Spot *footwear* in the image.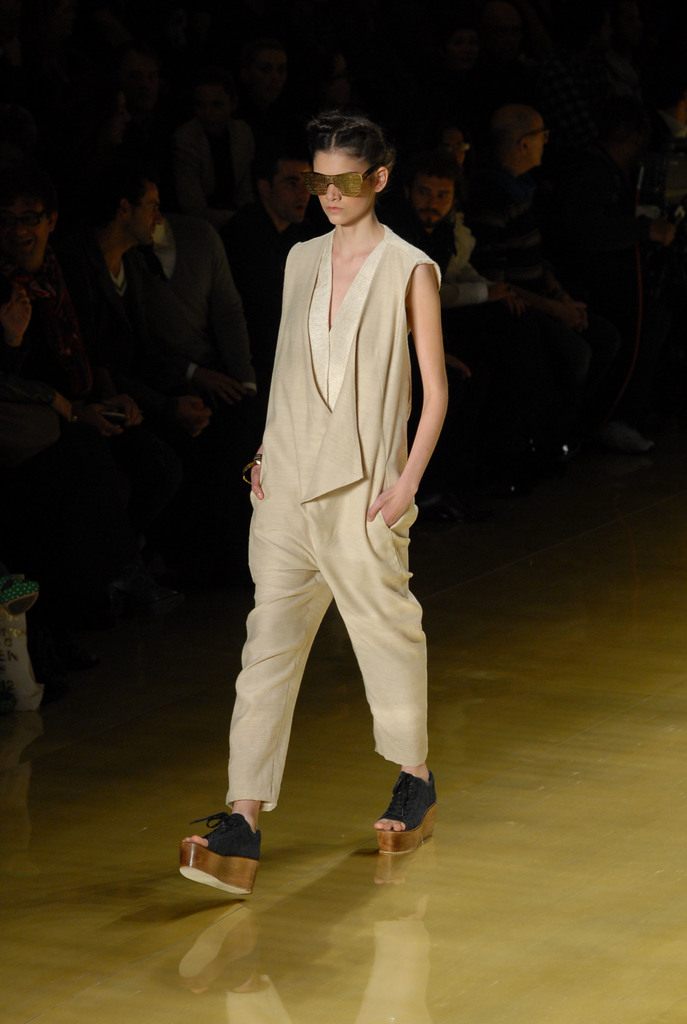
*footwear* found at bbox=(375, 772, 437, 855).
